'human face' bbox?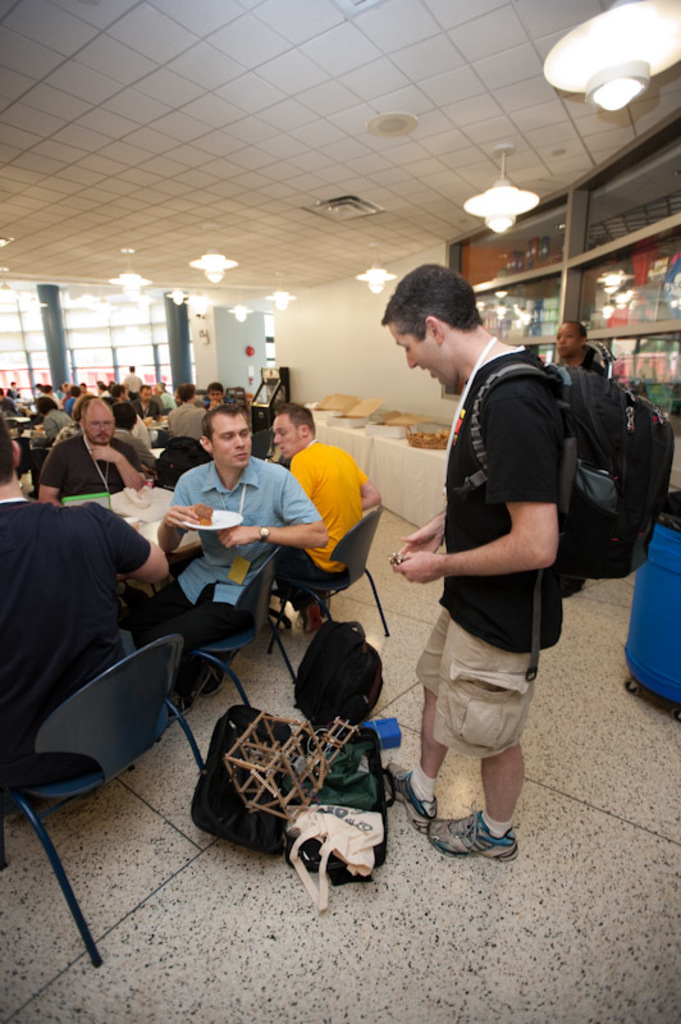
BBox(387, 323, 457, 387)
